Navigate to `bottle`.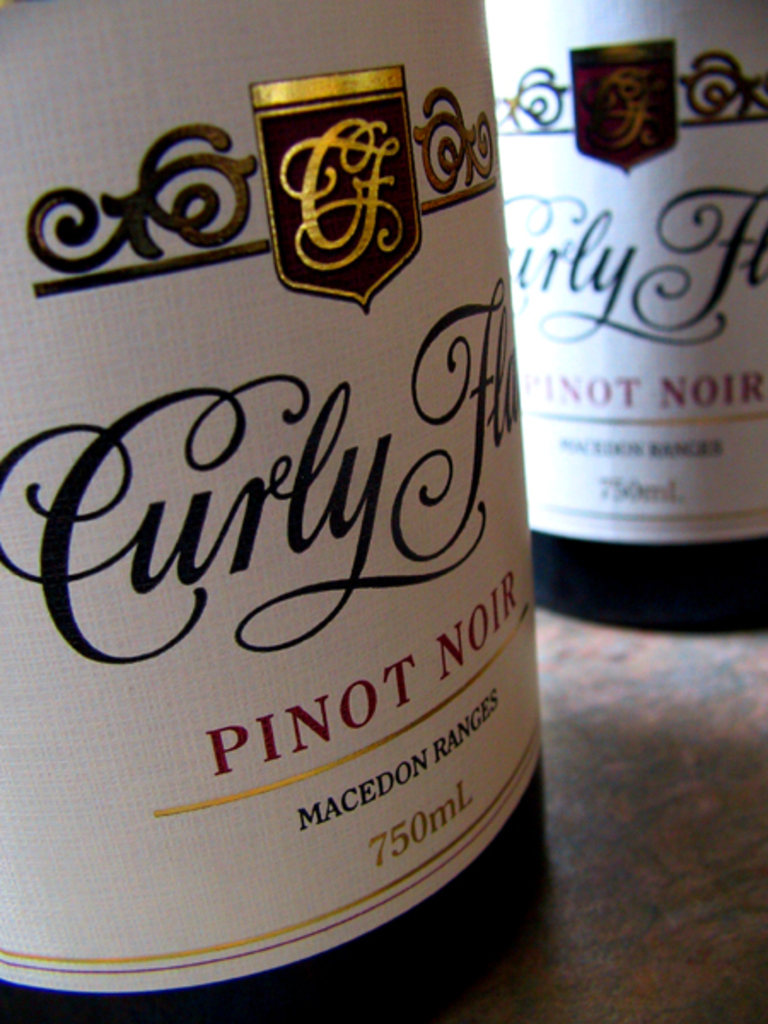
Navigation target: l=0, t=0, r=556, b=1022.
